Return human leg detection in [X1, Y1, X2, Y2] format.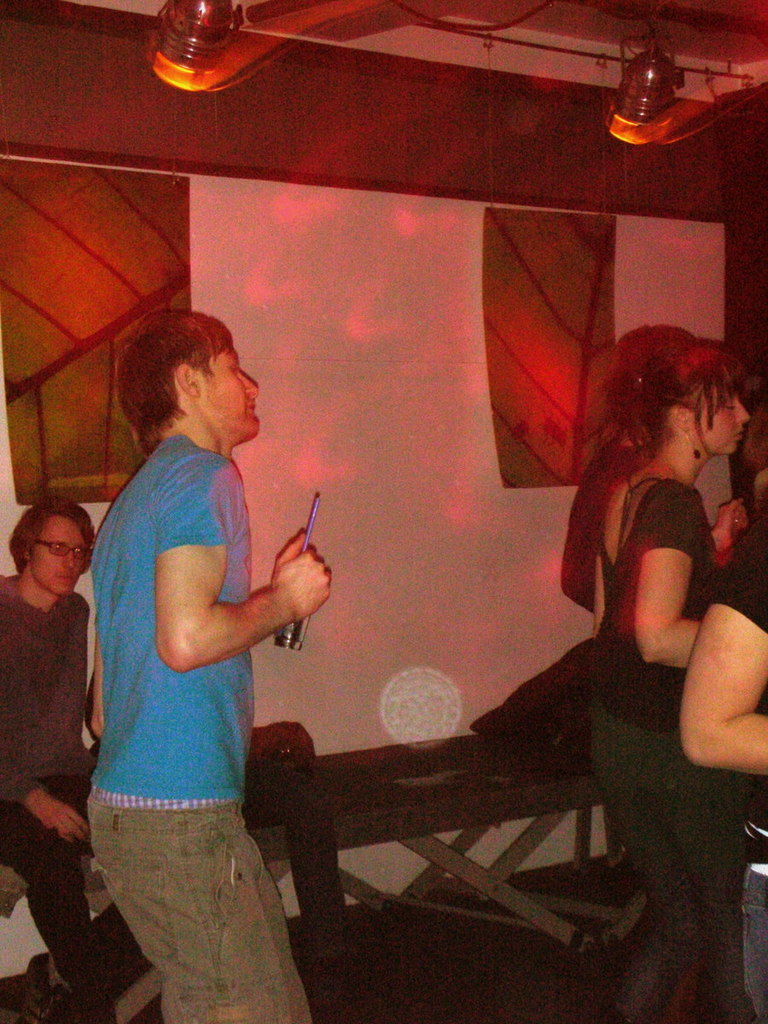
[586, 707, 747, 1015].
